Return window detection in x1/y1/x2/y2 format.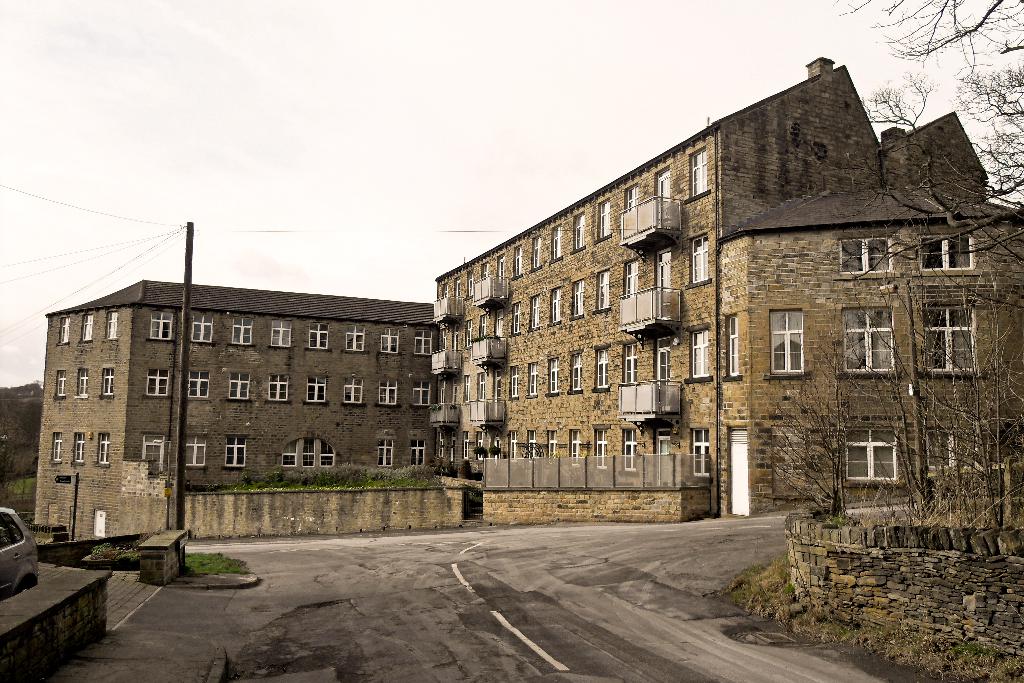
56/369/65/399.
